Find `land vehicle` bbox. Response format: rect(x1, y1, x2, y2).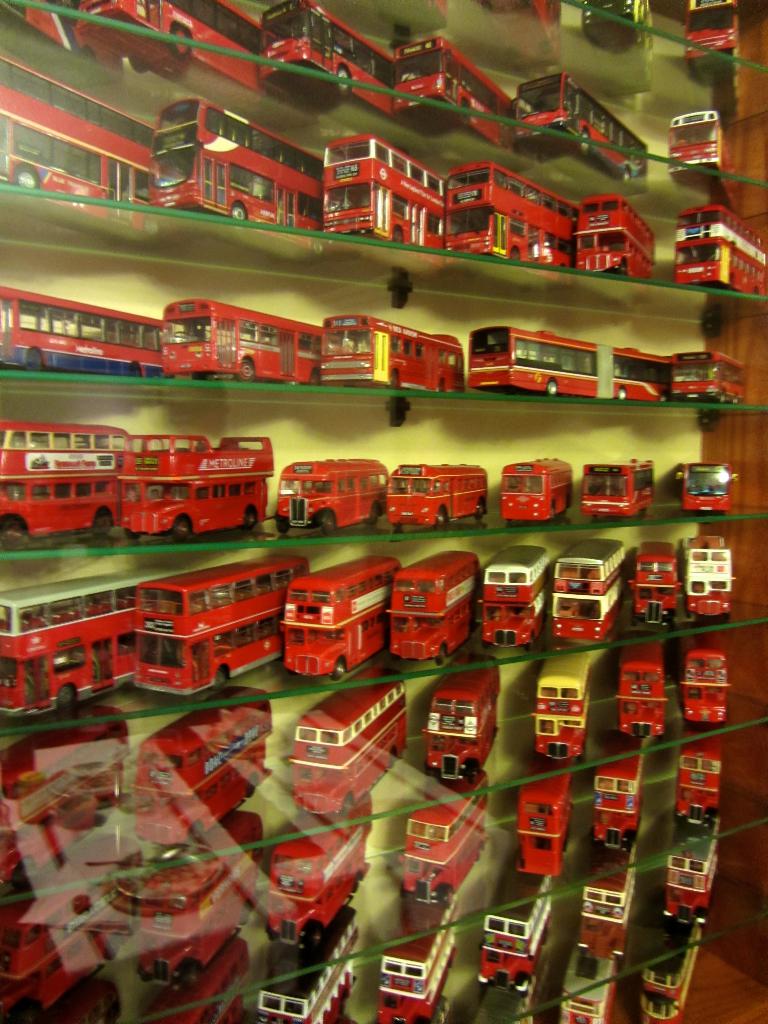
rect(390, 34, 508, 139).
